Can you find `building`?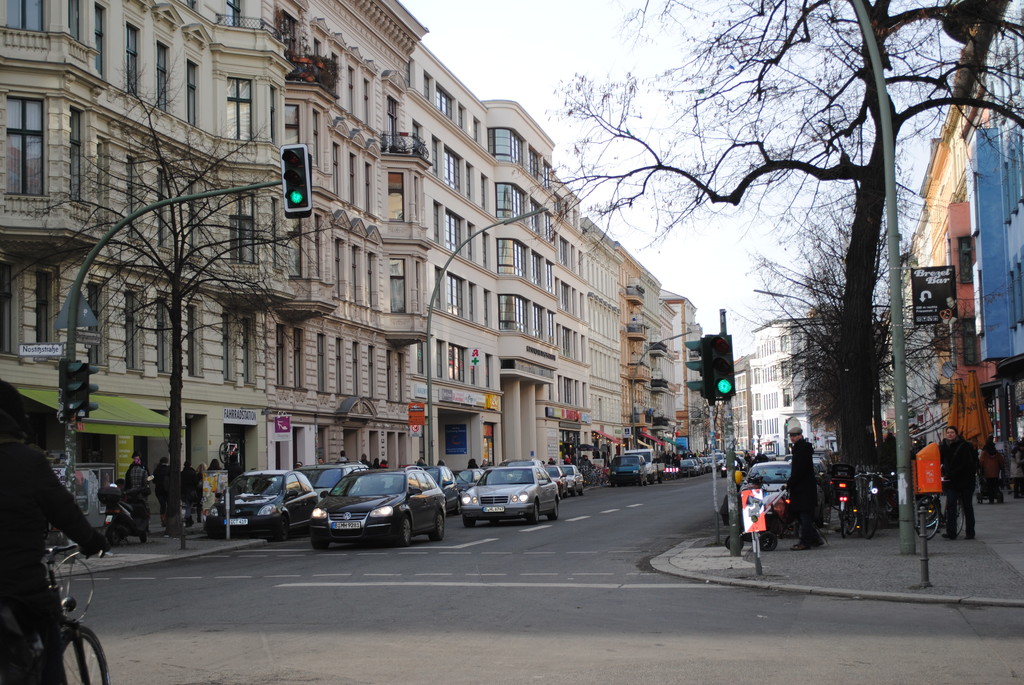
Yes, bounding box: <region>0, 0, 705, 537</region>.
